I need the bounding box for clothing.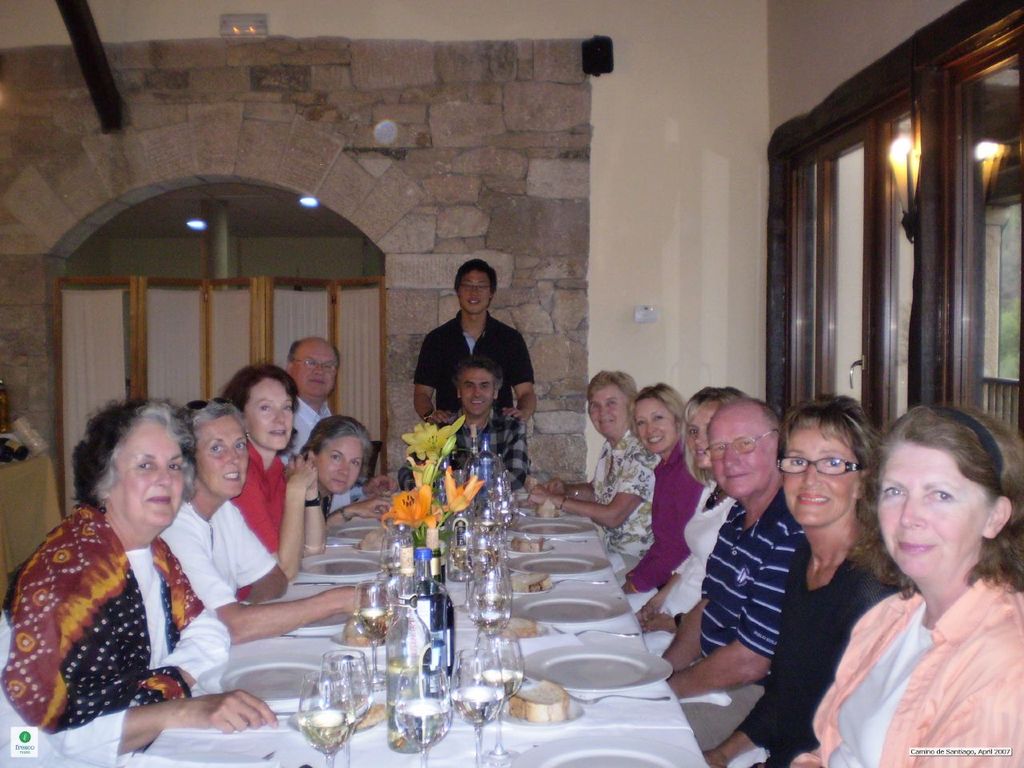
Here it is: bbox=(418, 308, 534, 418).
